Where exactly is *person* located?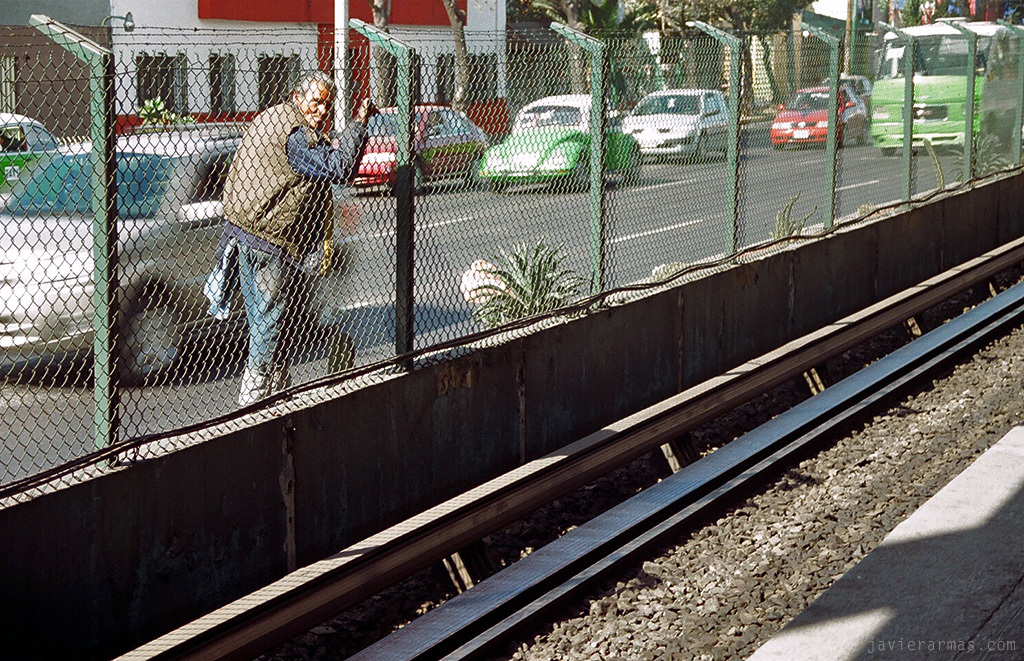
Its bounding box is 218/54/382/418.
